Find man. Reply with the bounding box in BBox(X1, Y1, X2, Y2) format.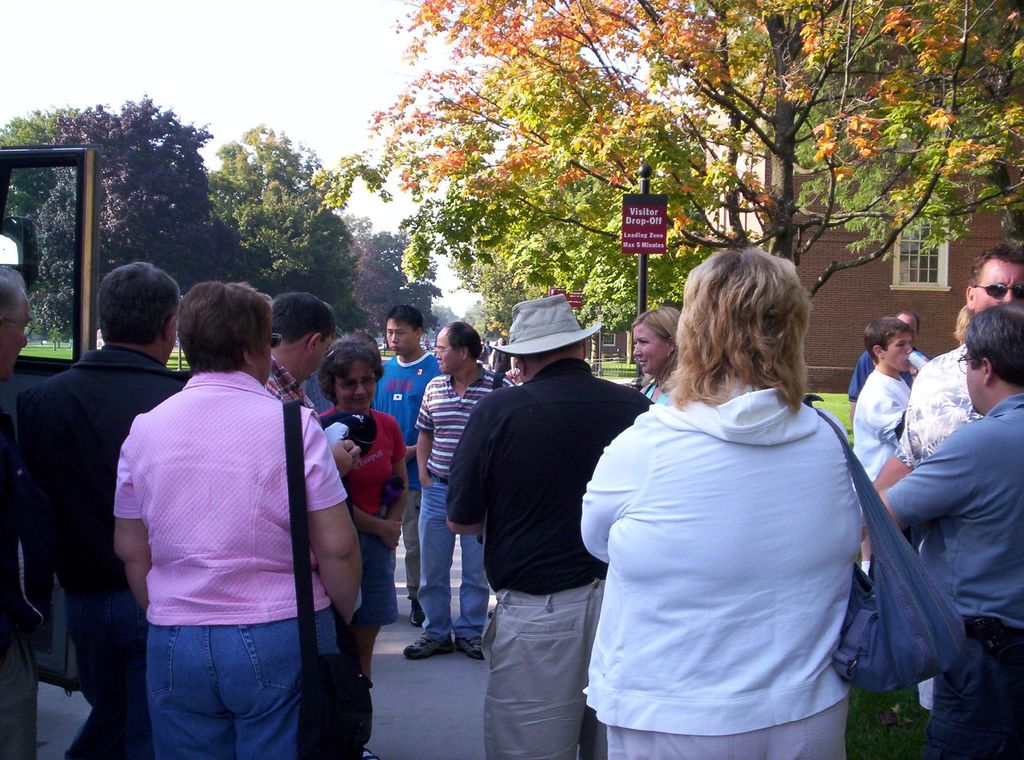
BBox(264, 292, 335, 410).
